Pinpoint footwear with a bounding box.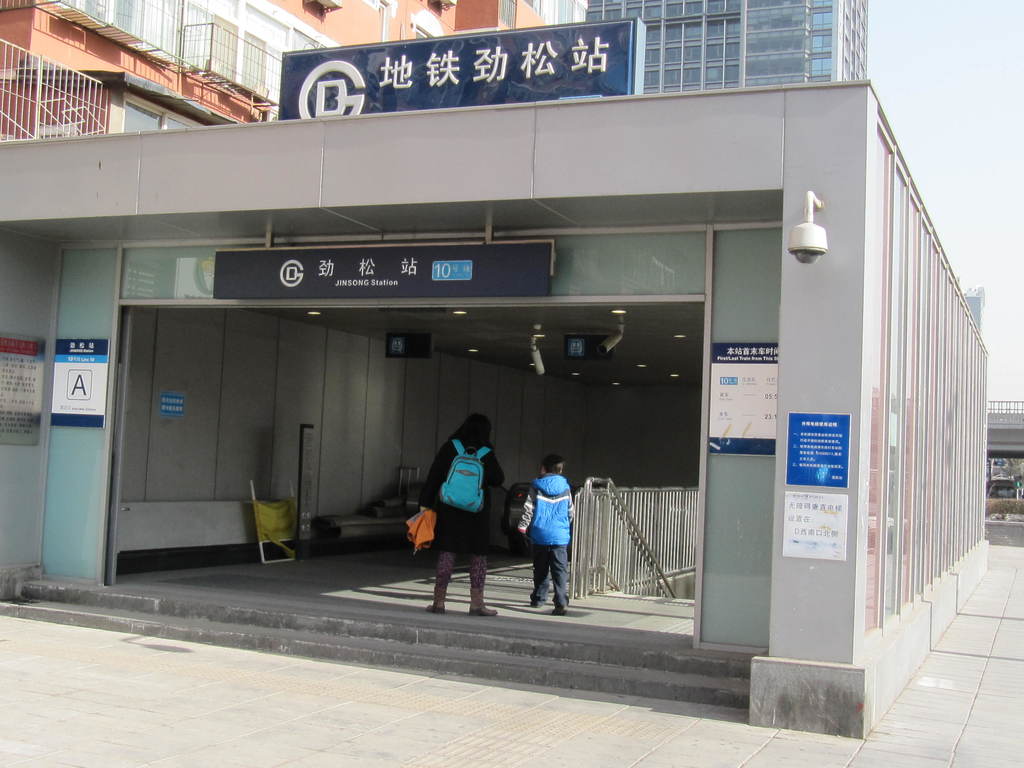
BBox(530, 598, 541, 607).
